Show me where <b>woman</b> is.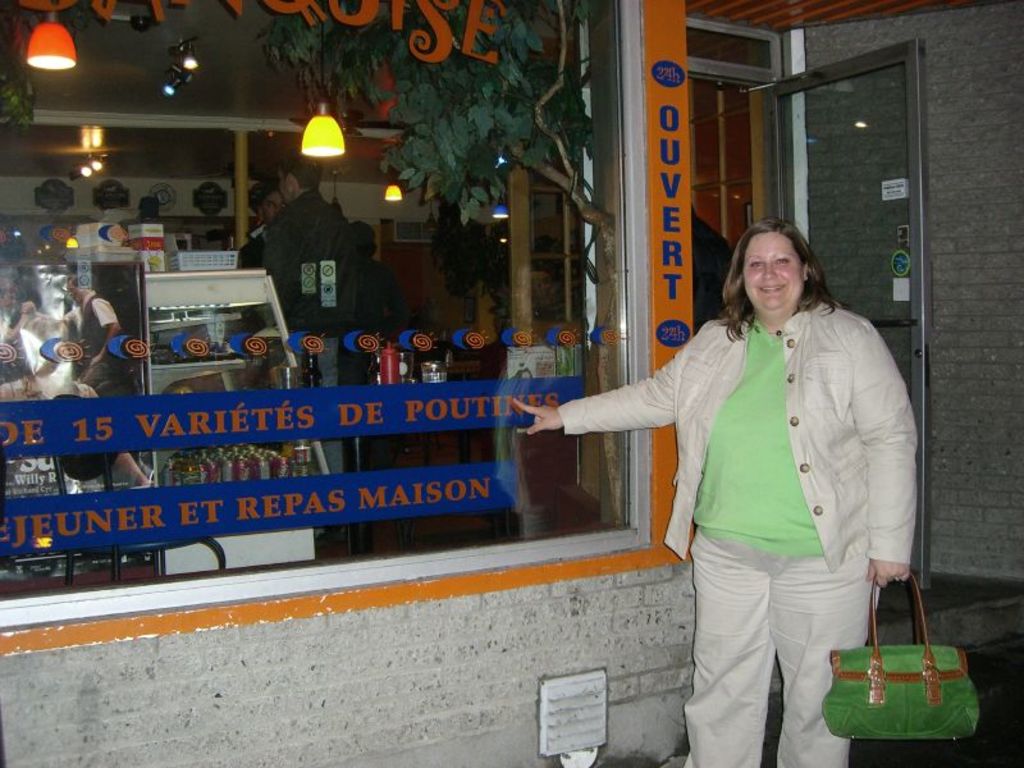
<b>woman</b> is at l=507, t=209, r=919, b=767.
